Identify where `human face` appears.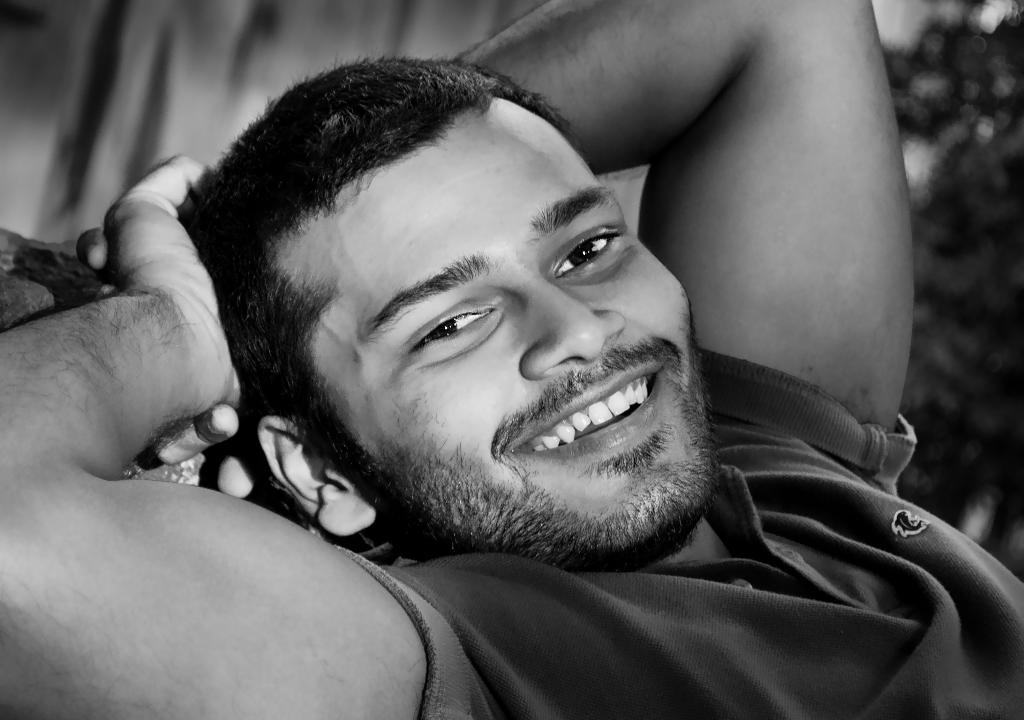
Appears at (267,95,717,574).
